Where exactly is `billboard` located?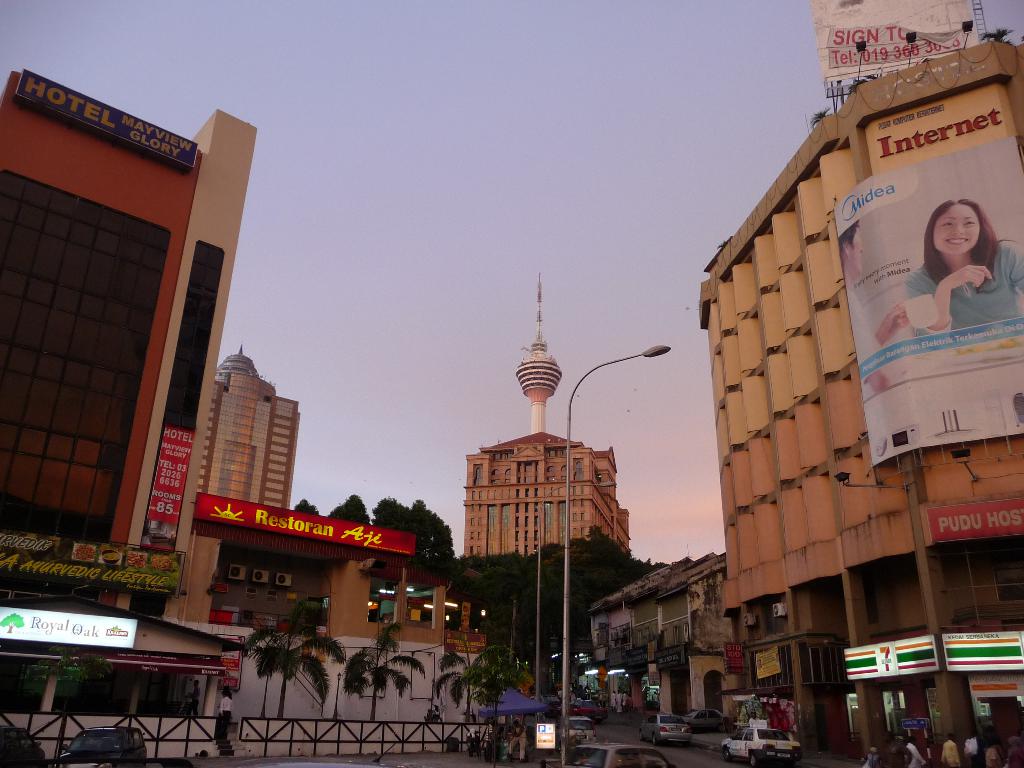
Its bounding box is 1,607,136,647.
